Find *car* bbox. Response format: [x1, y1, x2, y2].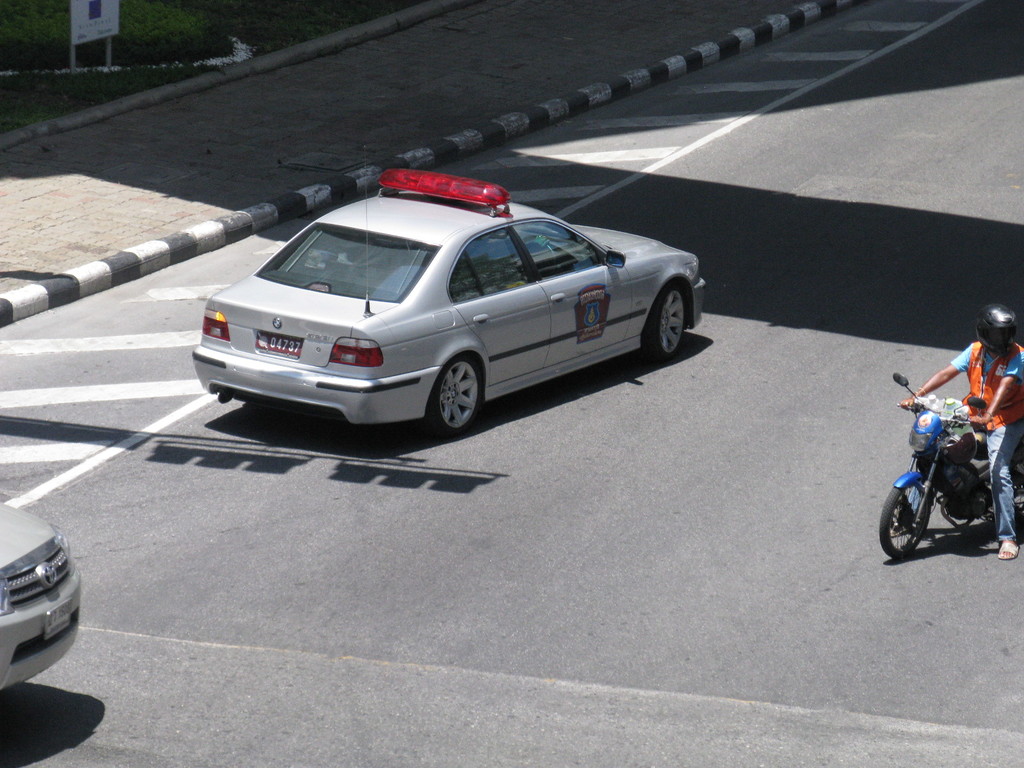
[195, 143, 707, 436].
